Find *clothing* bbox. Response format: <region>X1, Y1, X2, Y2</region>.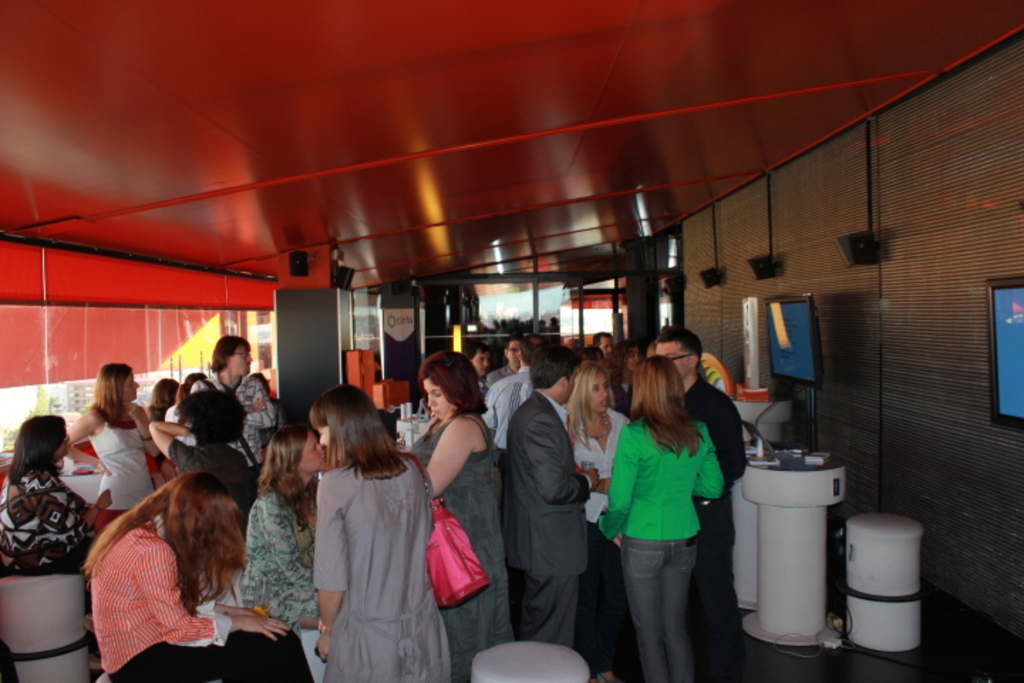
<region>92, 524, 309, 682</region>.
